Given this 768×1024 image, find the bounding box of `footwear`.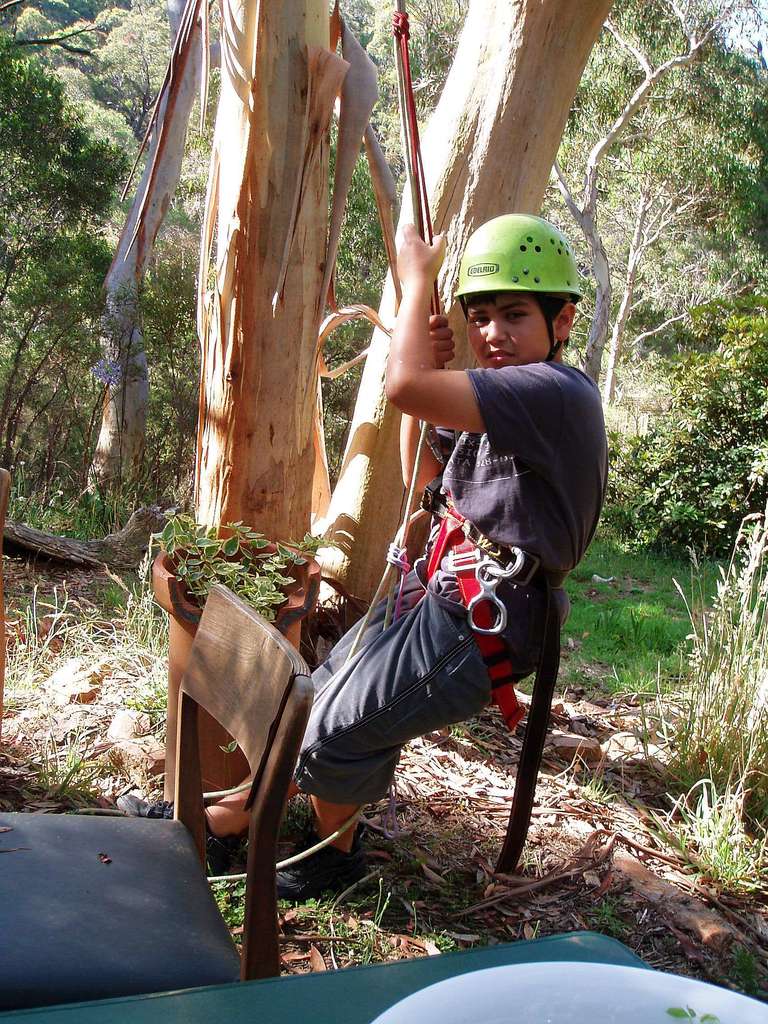
{"x1": 266, "y1": 844, "x2": 349, "y2": 897}.
